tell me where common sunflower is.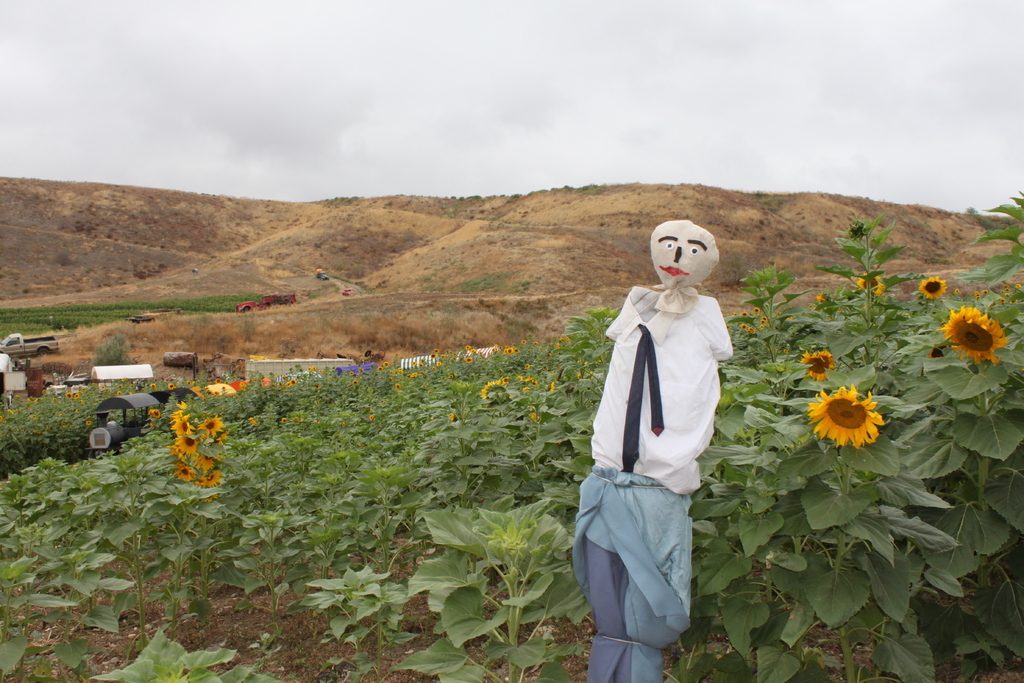
common sunflower is at (173,406,193,429).
